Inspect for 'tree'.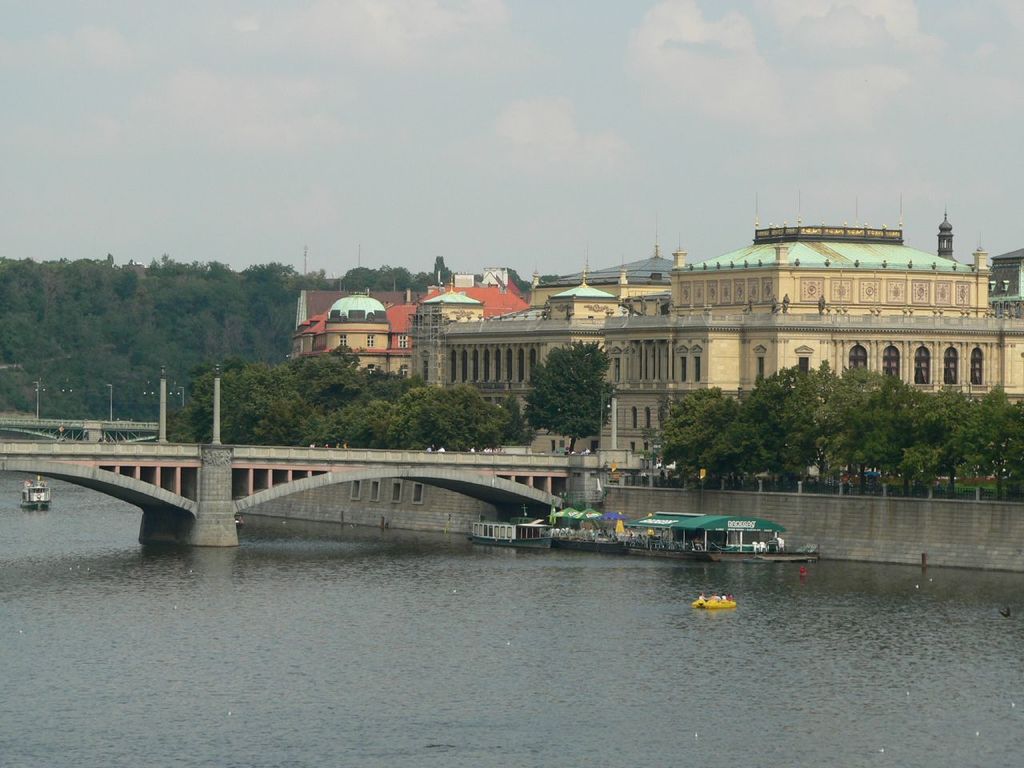
Inspection: bbox(520, 342, 620, 452).
